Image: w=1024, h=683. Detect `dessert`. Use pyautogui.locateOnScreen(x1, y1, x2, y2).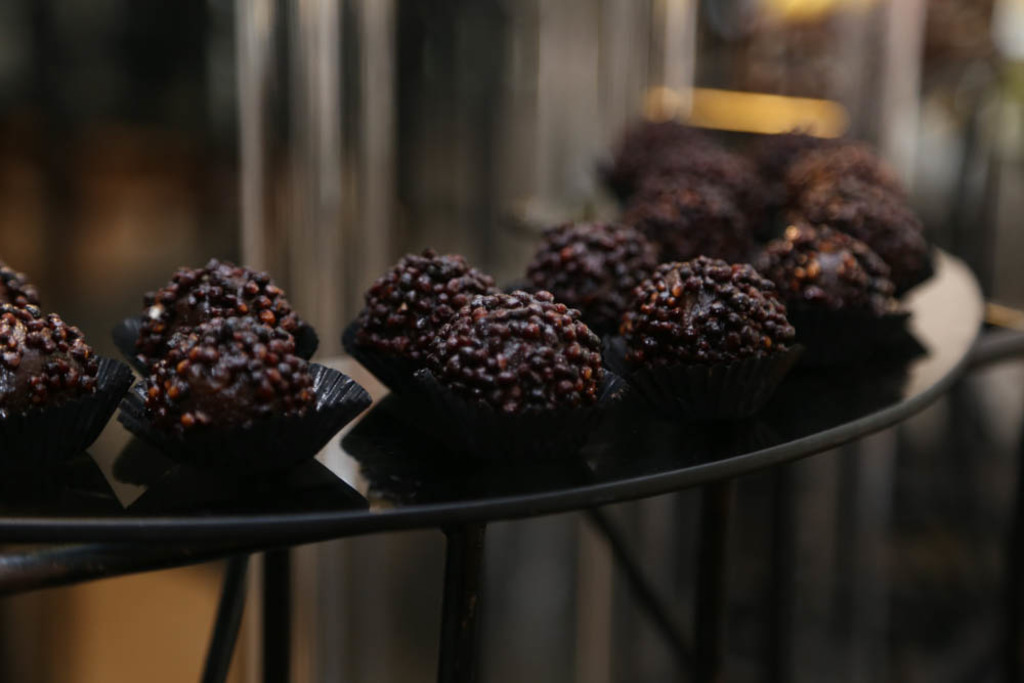
pyautogui.locateOnScreen(767, 150, 834, 221).
